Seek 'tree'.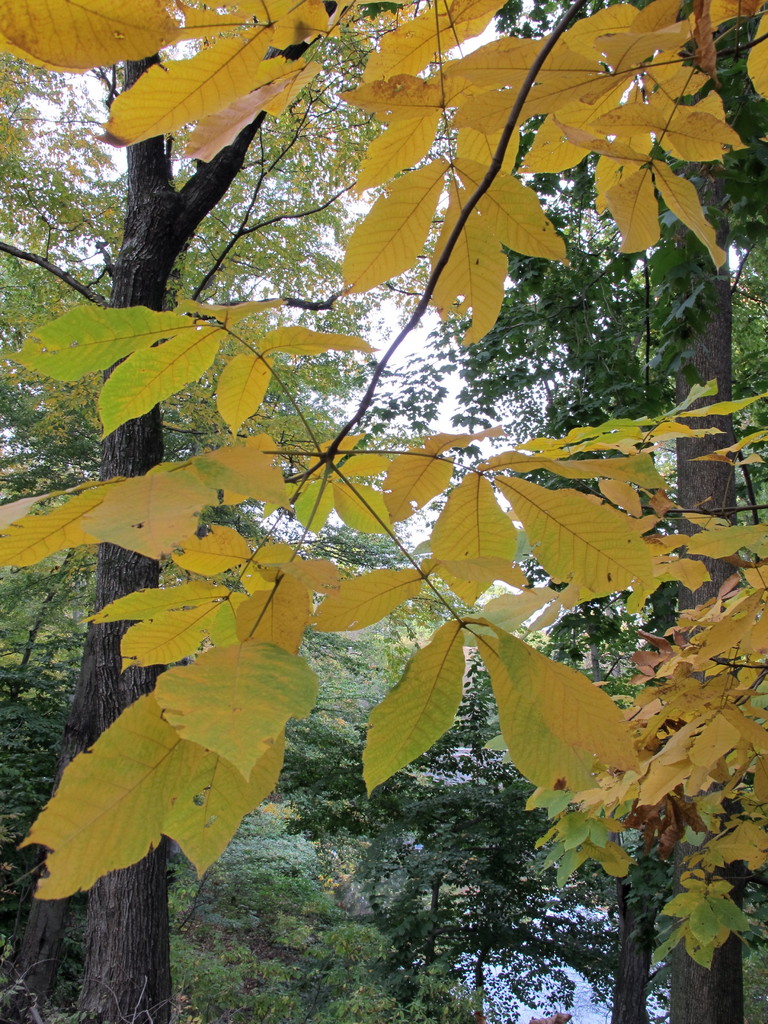
pyautogui.locateOnScreen(268, 0, 767, 1023).
